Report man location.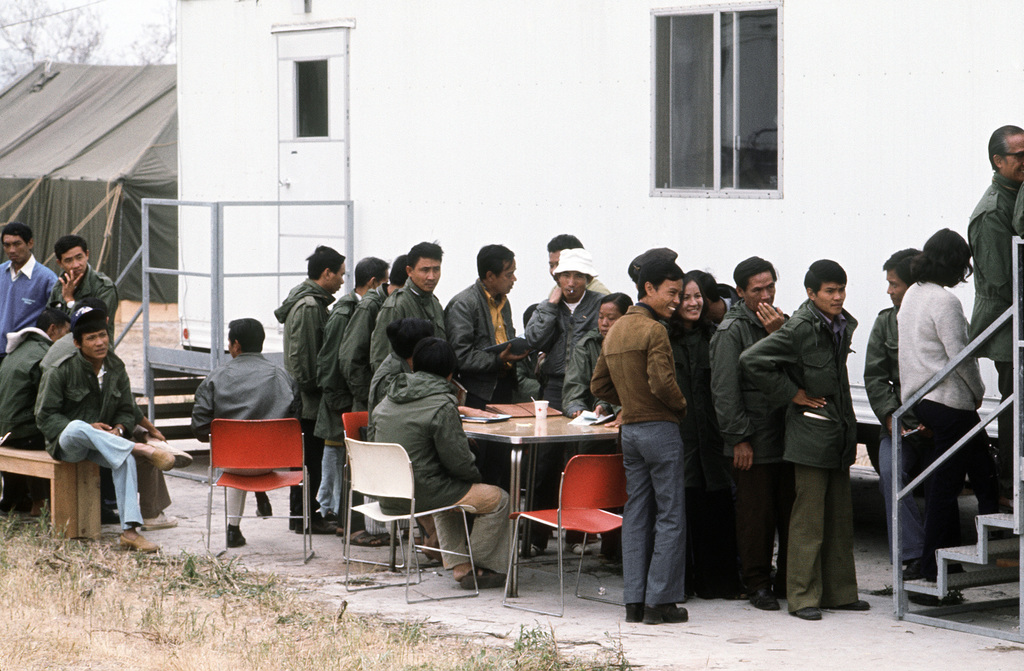
Report: [0, 303, 97, 452].
